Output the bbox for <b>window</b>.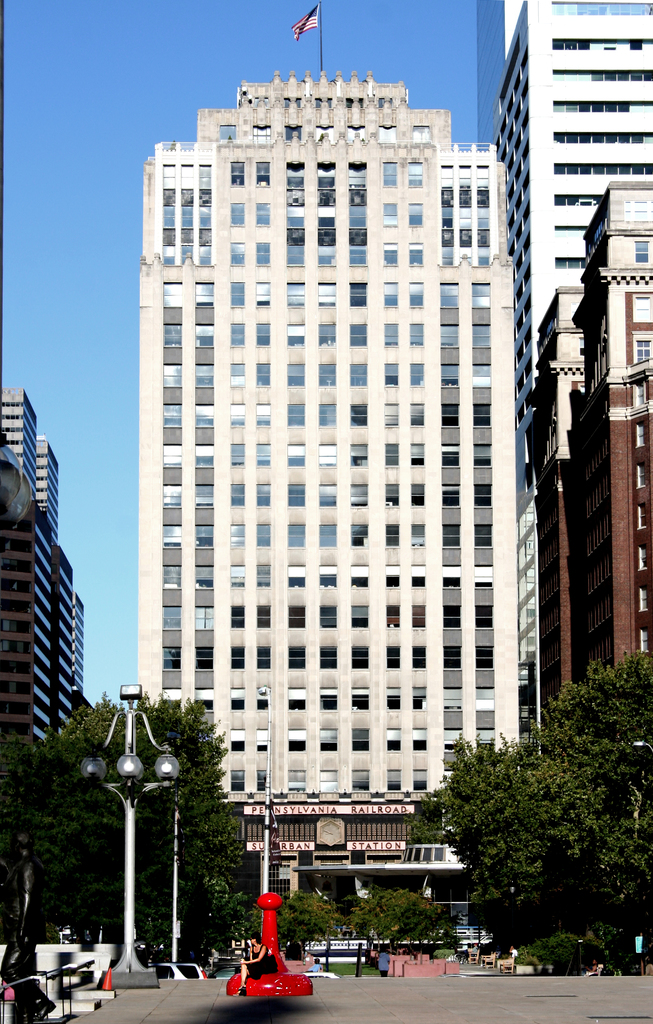
l=630, t=420, r=652, b=447.
